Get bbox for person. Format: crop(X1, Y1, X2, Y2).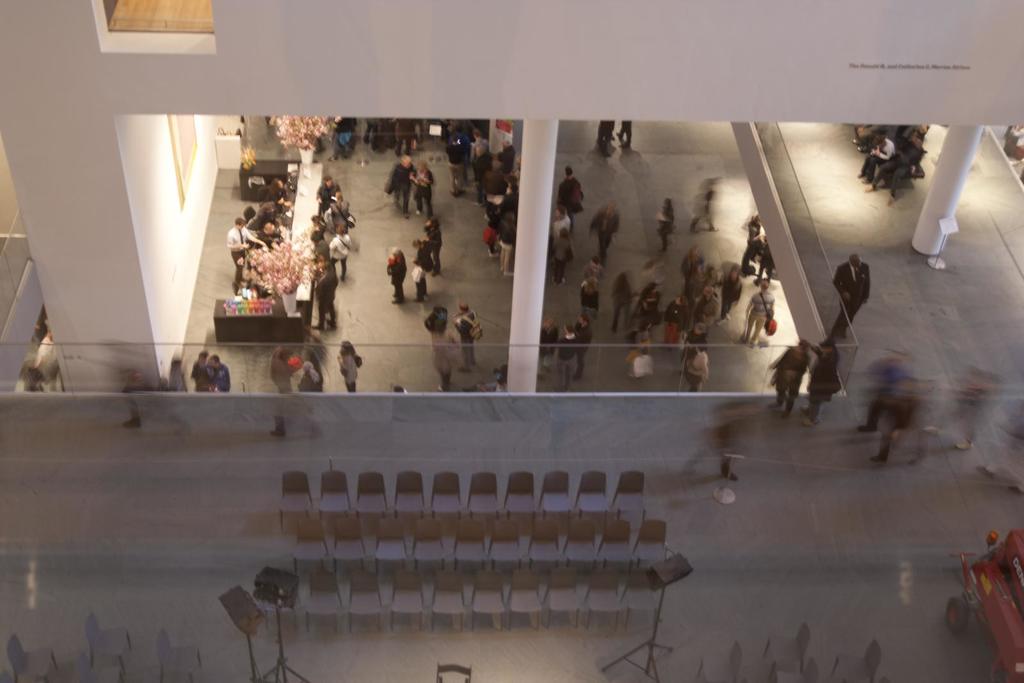
crop(838, 248, 872, 344).
